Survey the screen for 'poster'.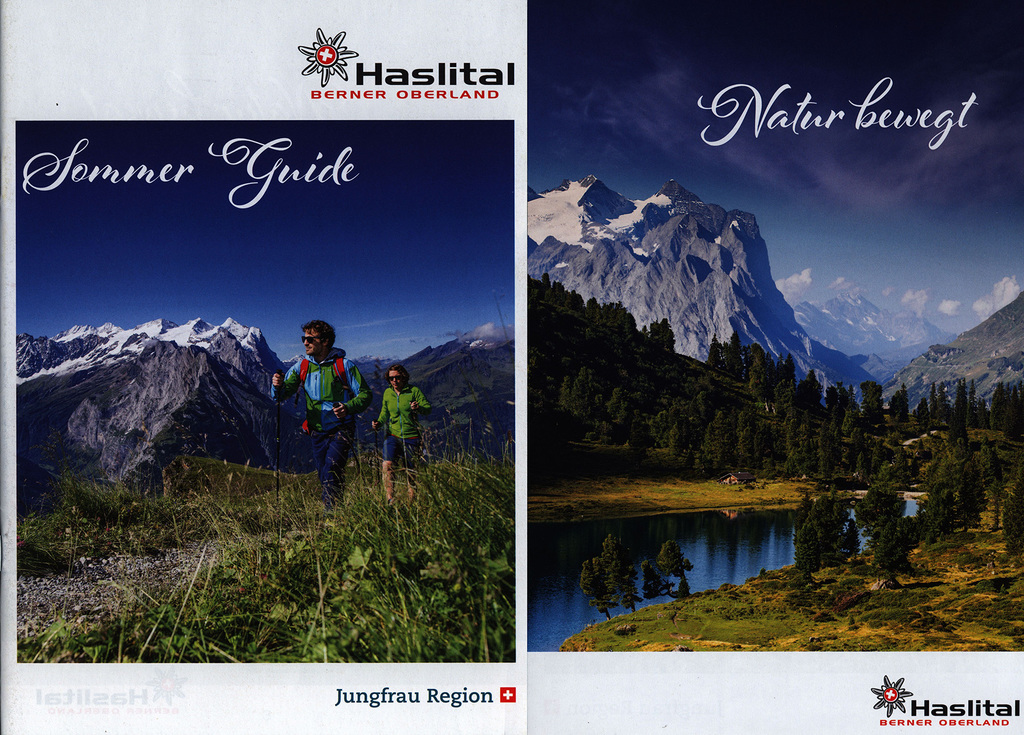
Survey found: bbox=[0, 0, 527, 734].
